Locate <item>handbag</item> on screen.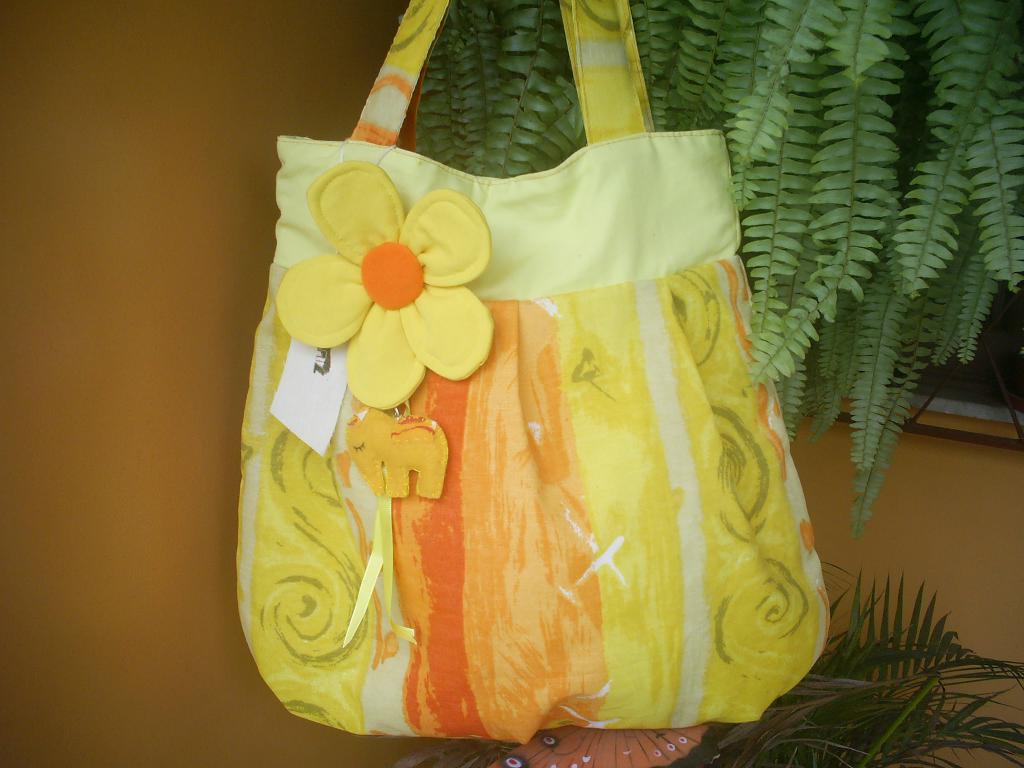
On screen at x1=233, y1=0, x2=828, y2=745.
